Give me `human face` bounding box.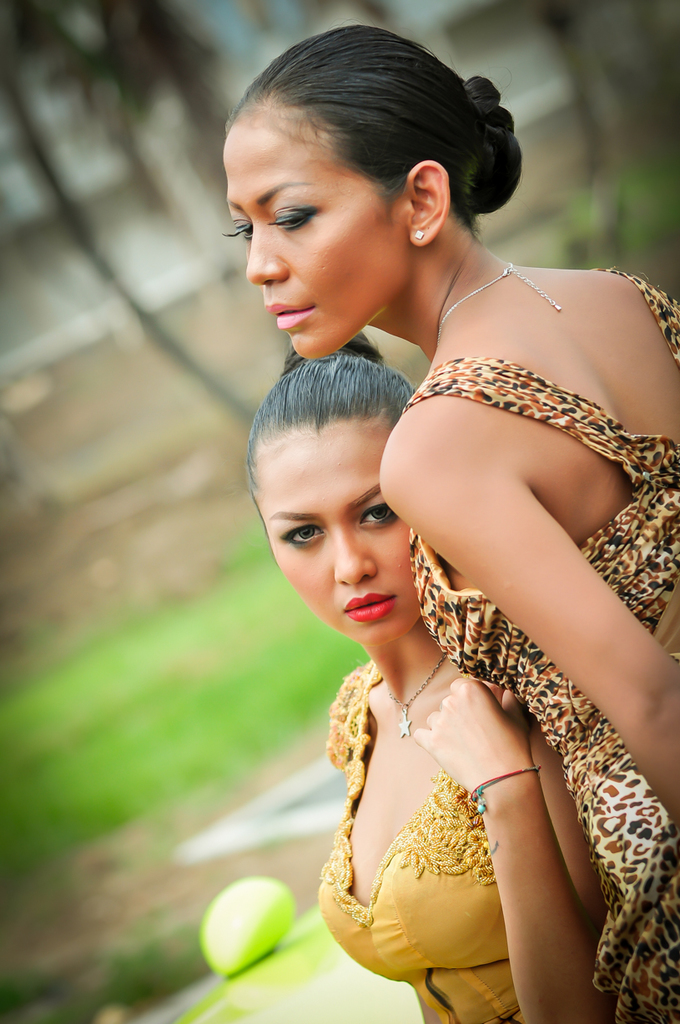
259/416/422/645.
